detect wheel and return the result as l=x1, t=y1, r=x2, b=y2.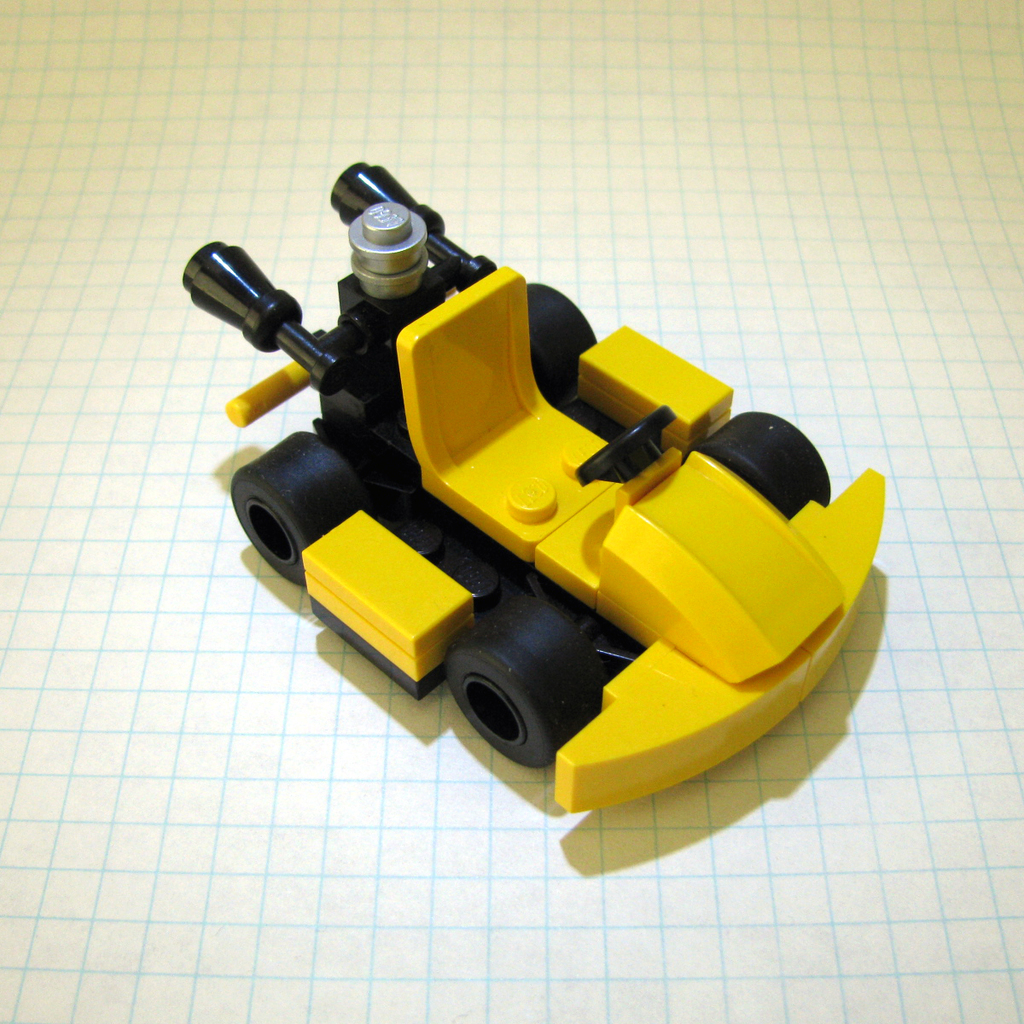
l=695, t=410, r=830, b=515.
